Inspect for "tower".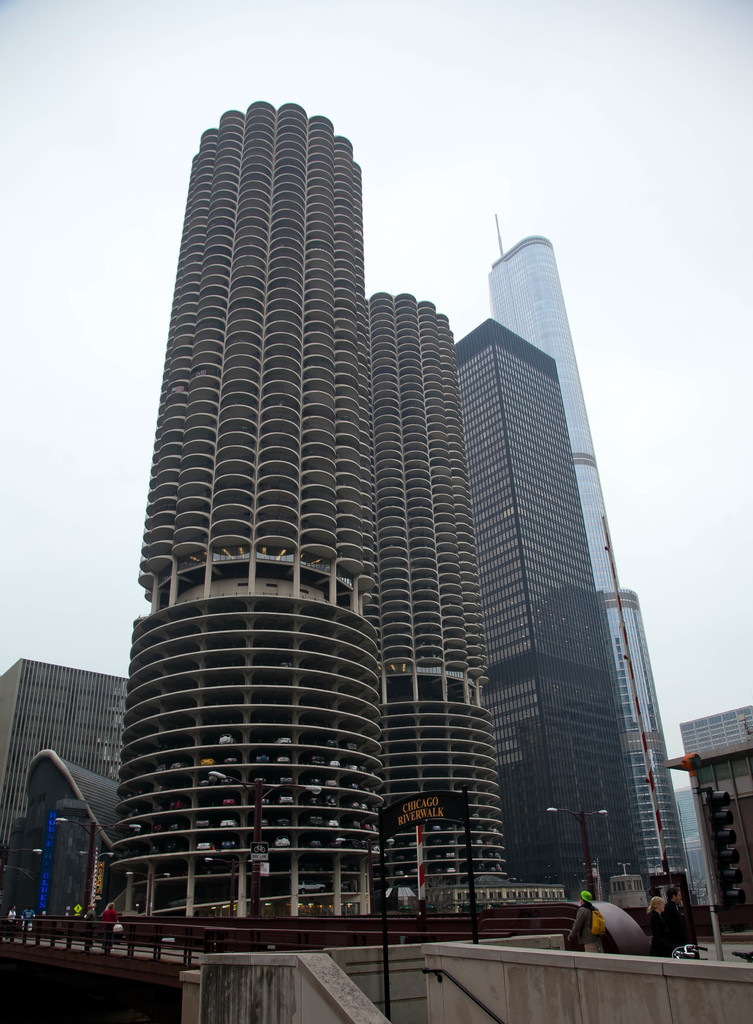
Inspection: bbox(0, 650, 133, 876).
